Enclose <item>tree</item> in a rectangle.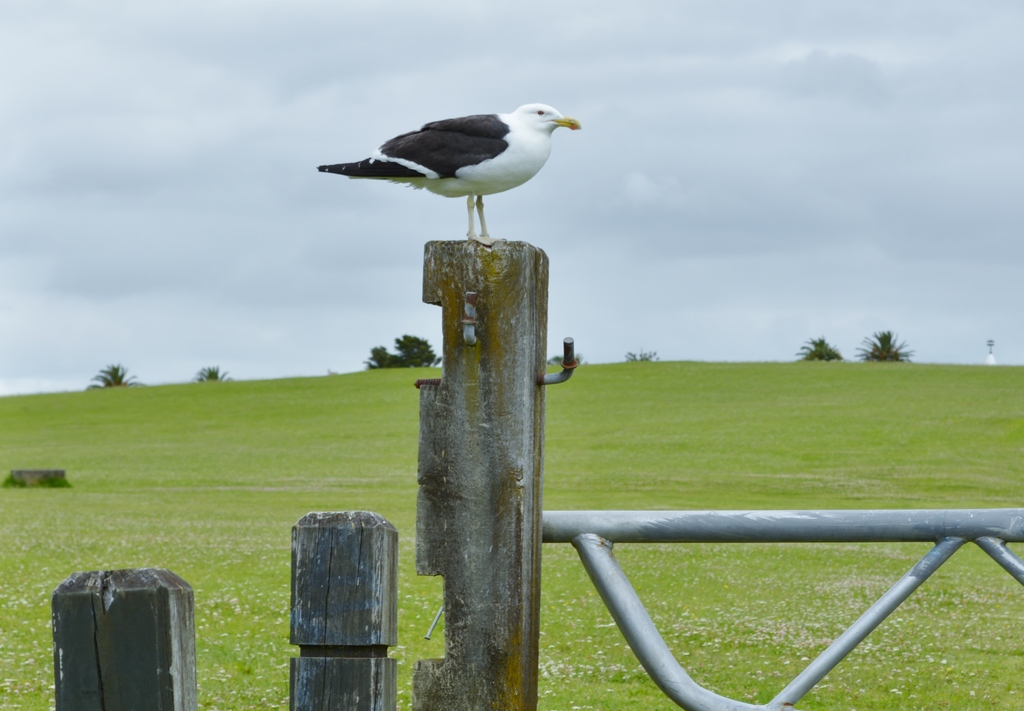
<box>367,334,441,369</box>.
